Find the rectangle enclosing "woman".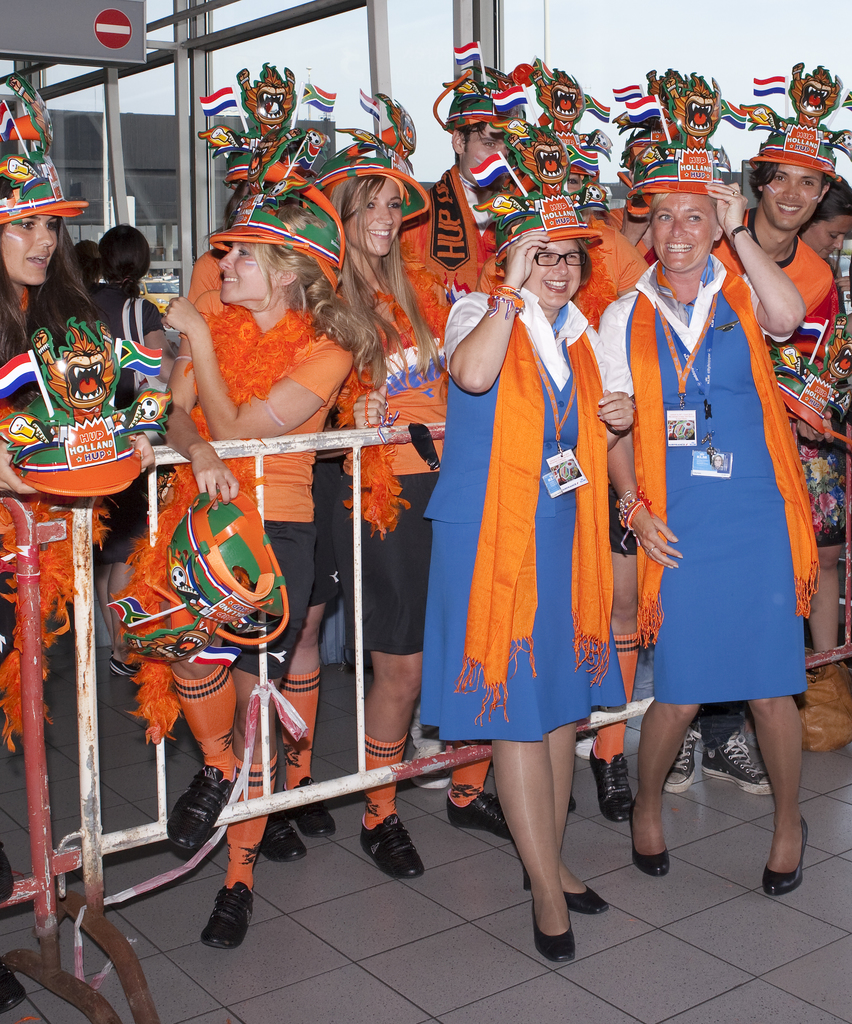
bbox=[114, 192, 389, 953].
